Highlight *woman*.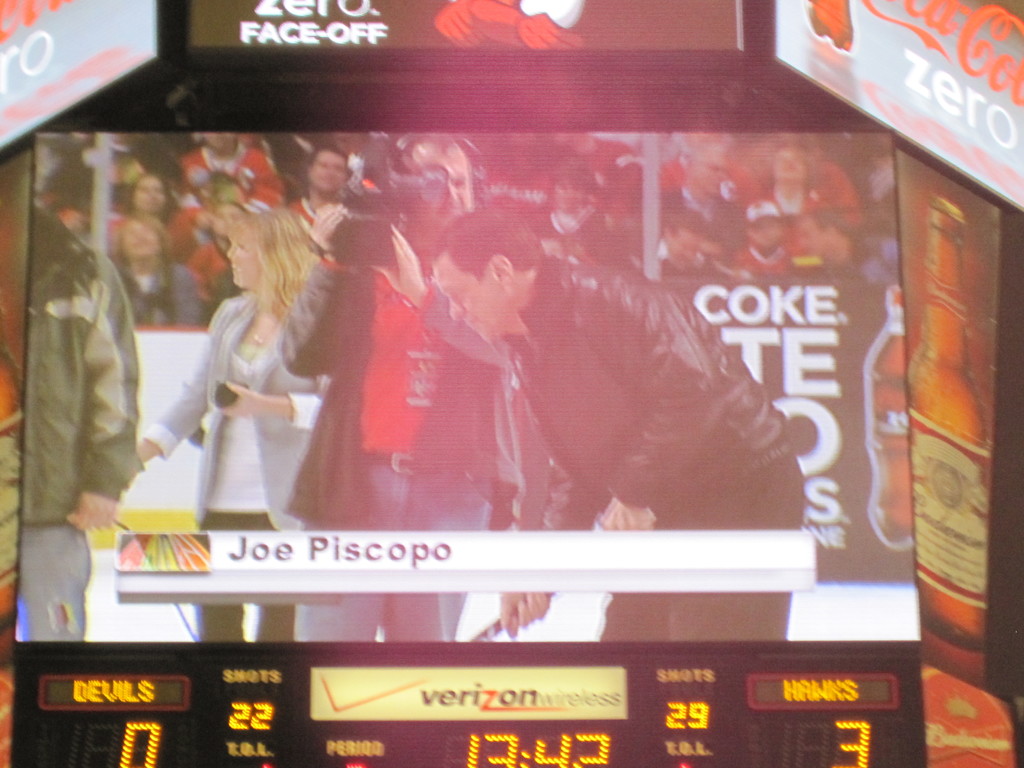
Highlighted region: {"x1": 173, "y1": 187, "x2": 330, "y2": 527}.
